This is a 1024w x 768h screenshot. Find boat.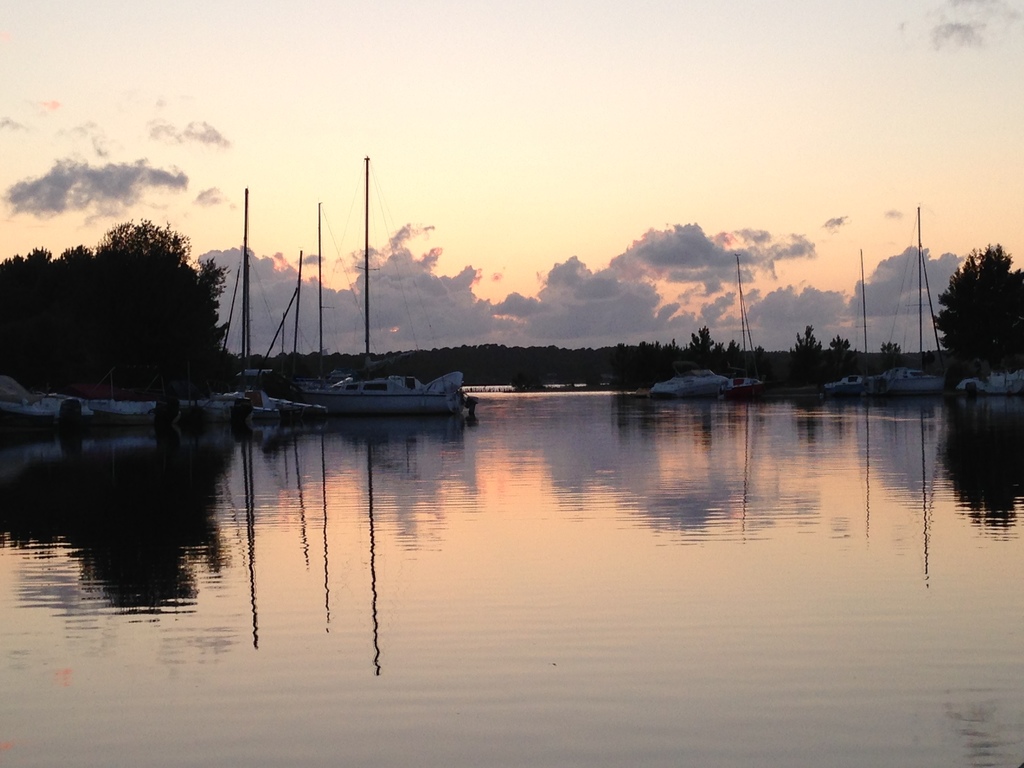
Bounding box: l=0, t=369, r=96, b=426.
